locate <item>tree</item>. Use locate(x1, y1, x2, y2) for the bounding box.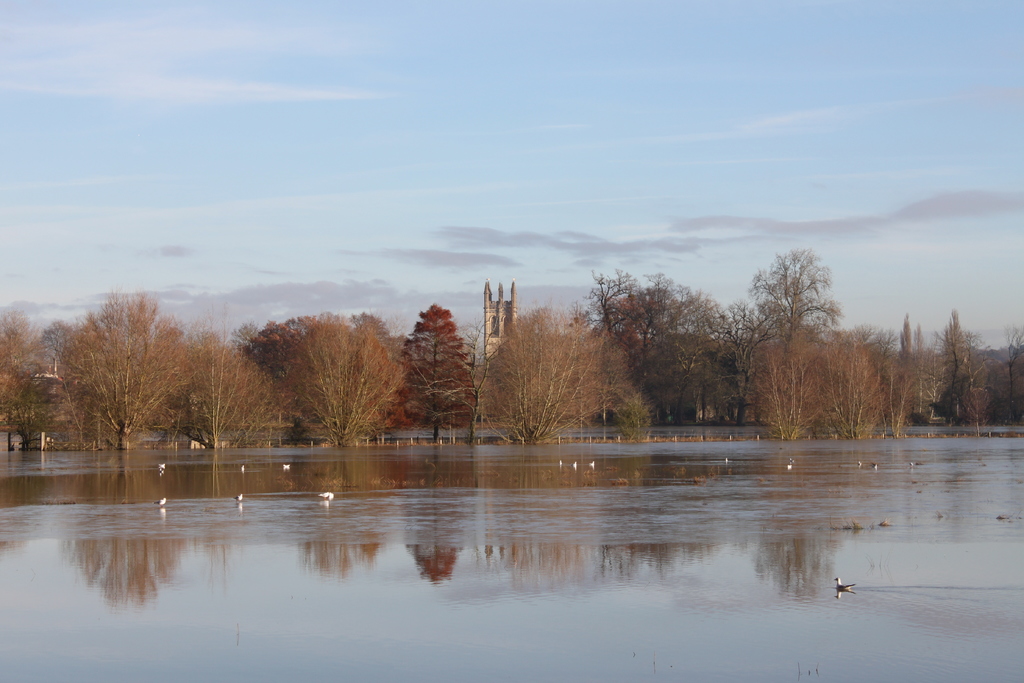
locate(385, 280, 473, 445).
